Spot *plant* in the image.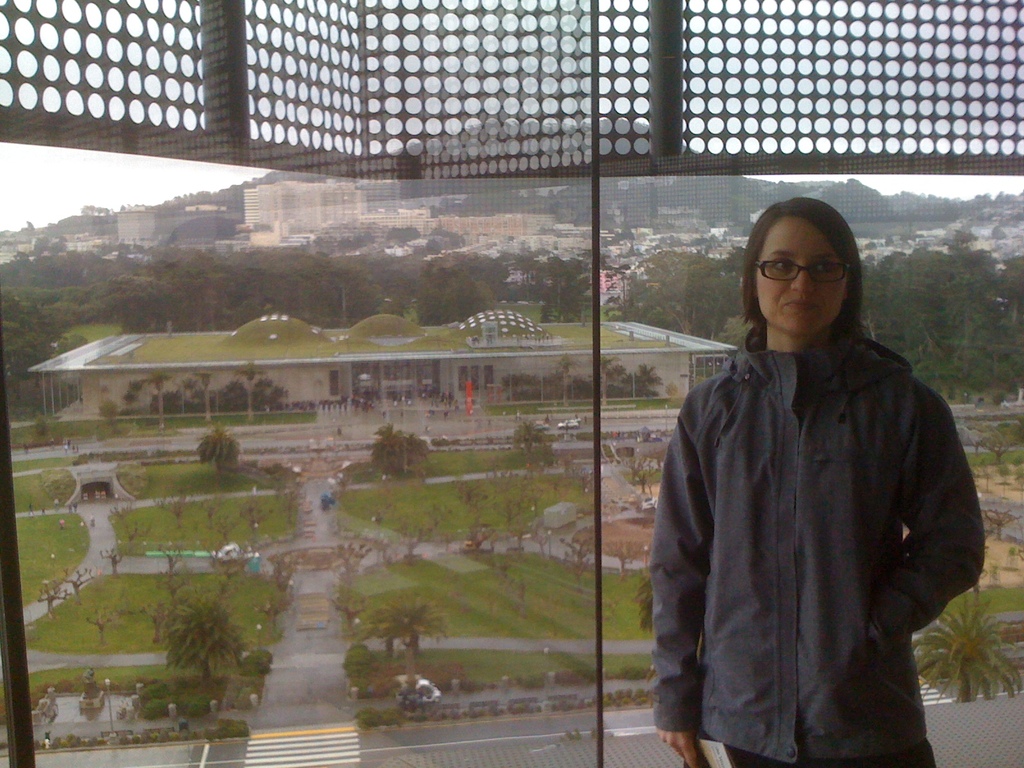
*plant* found at x1=452, y1=709, x2=459, y2=717.
